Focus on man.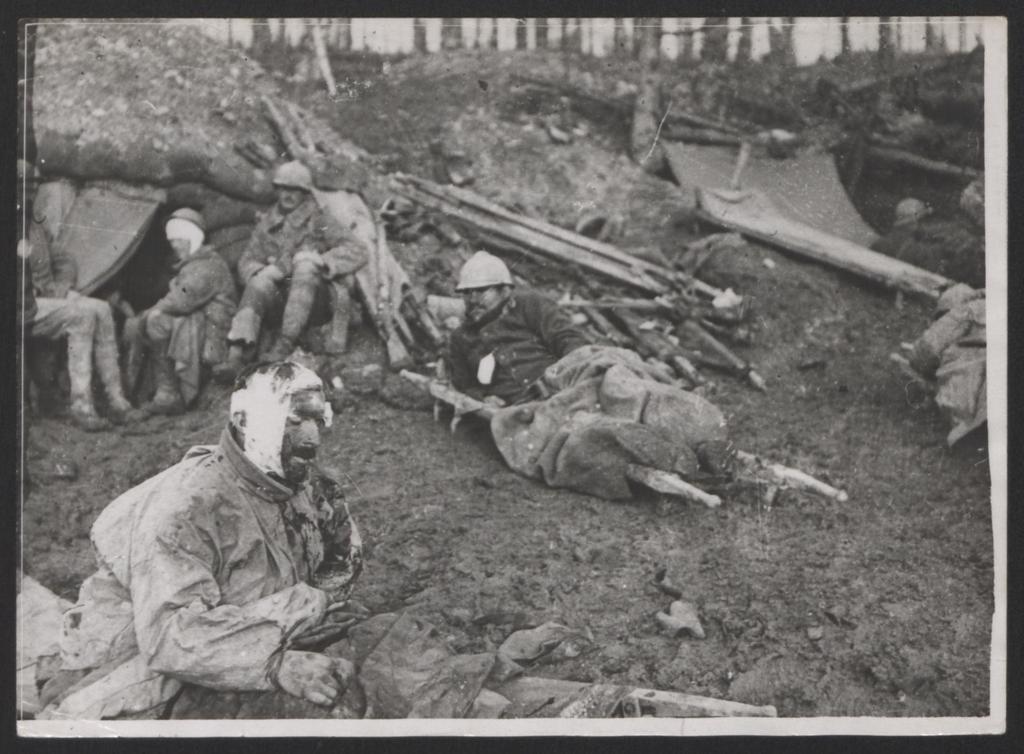
Focused at Rect(77, 331, 371, 711).
